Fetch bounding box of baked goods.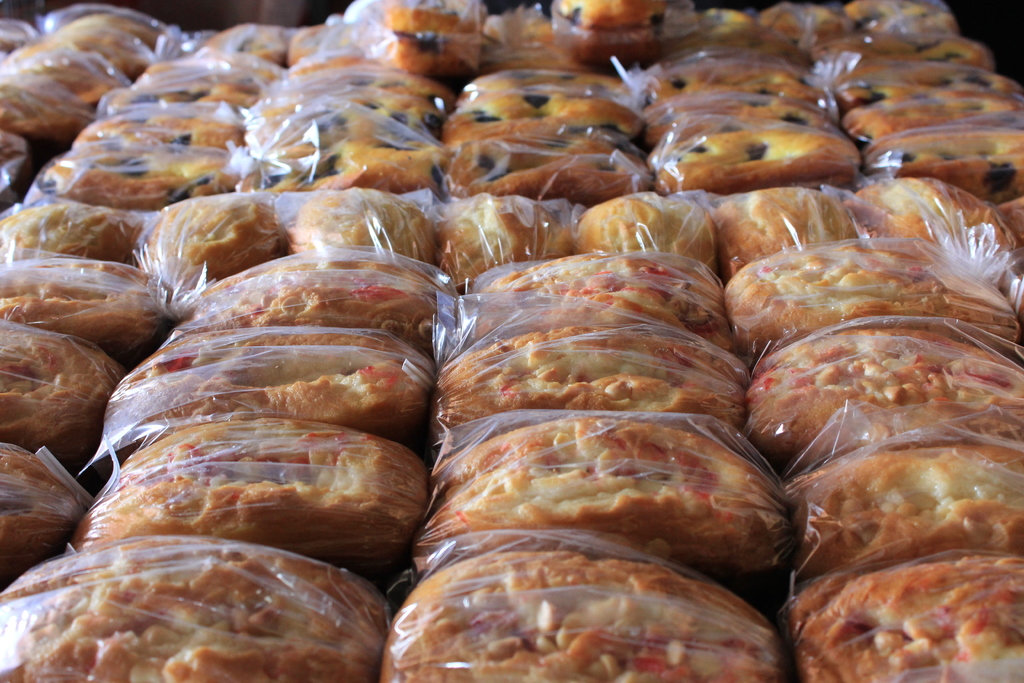
Bbox: detection(0, 437, 94, 579).
